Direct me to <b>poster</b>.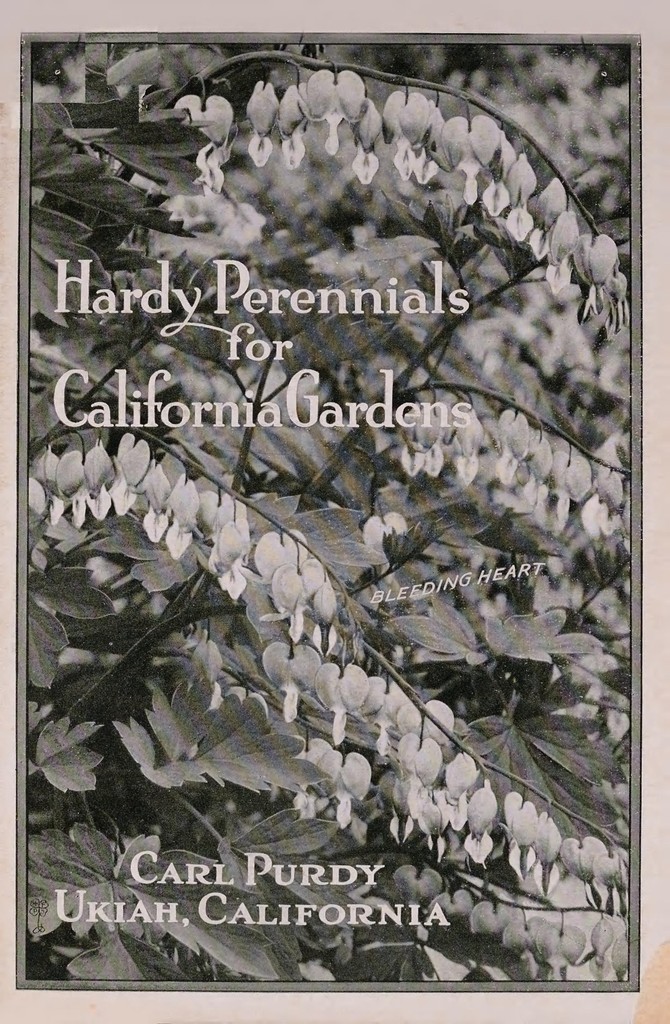
Direction: {"left": 0, "top": 0, "right": 669, "bottom": 1023}.
